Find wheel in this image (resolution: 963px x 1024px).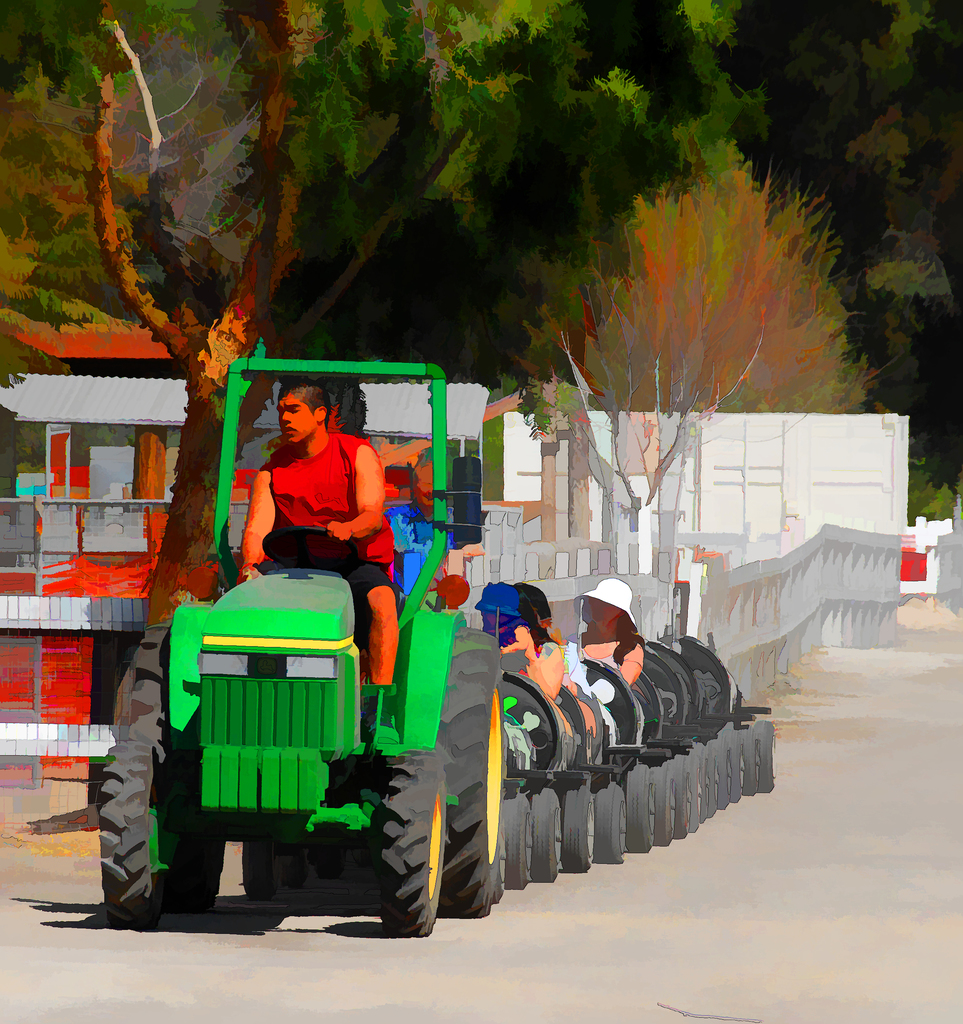
box(627, 762, 656, 852).
